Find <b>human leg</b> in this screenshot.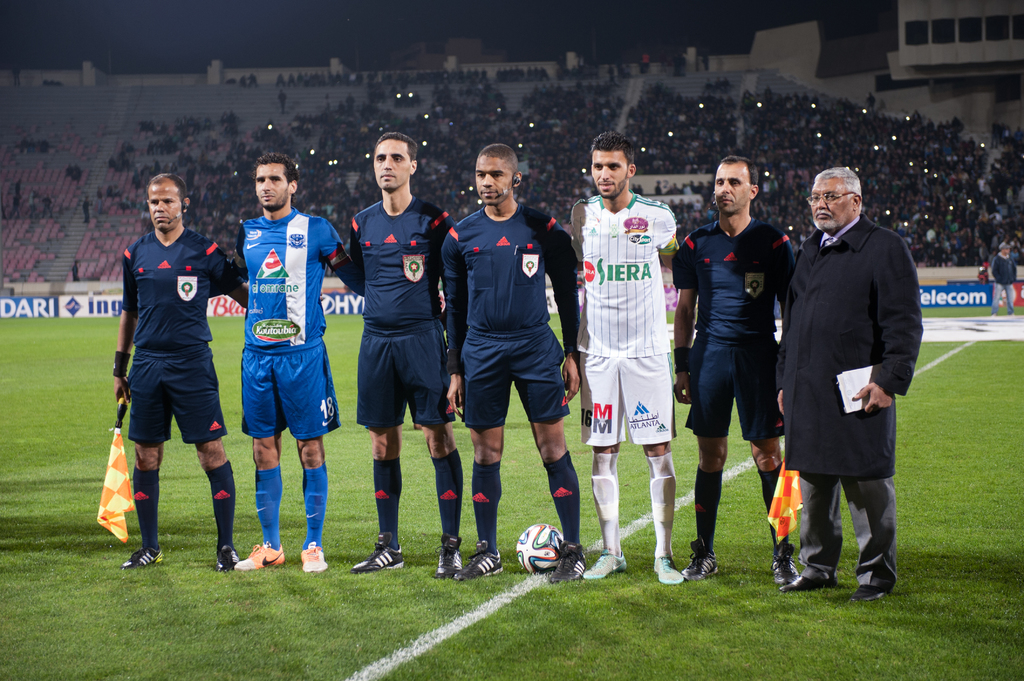
The bounding box for <b>human leg</b> is 421,418,460,578.
